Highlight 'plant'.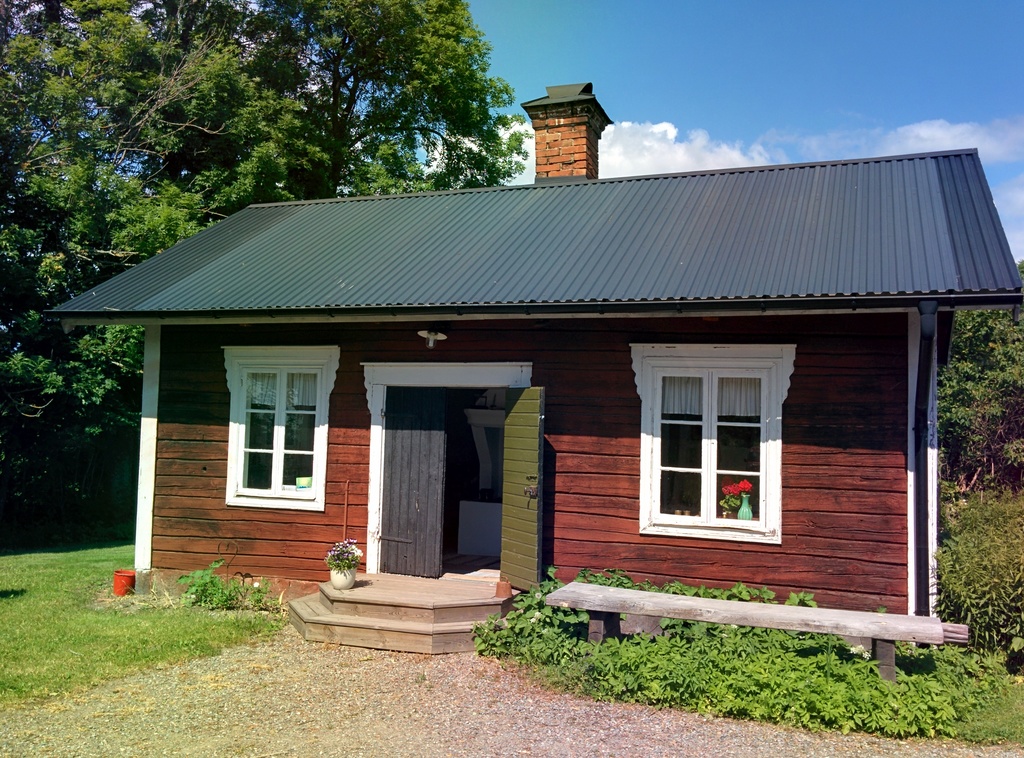
Highlighted region: region(0, 291, 162, 550).
